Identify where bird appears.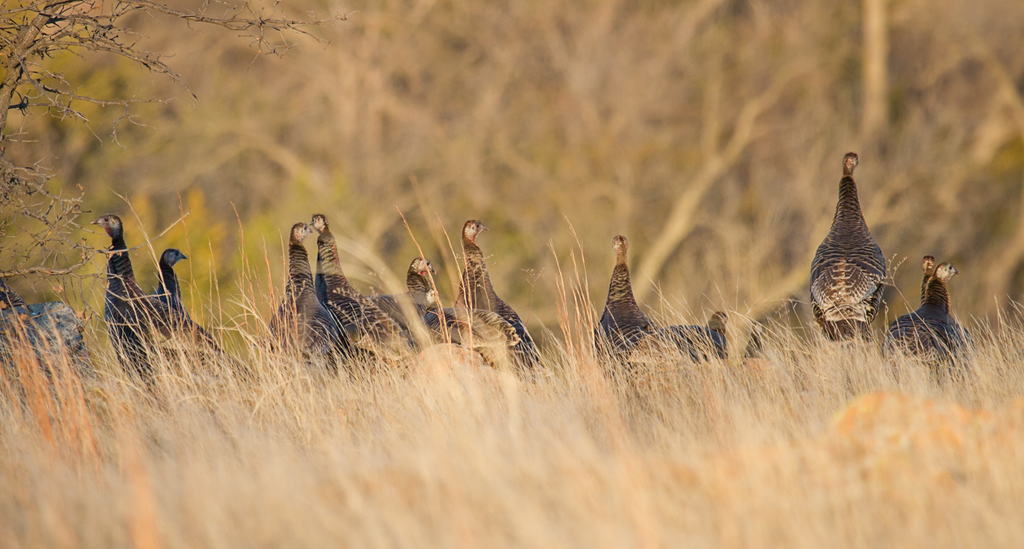
Appears at 877,256,959,361.
